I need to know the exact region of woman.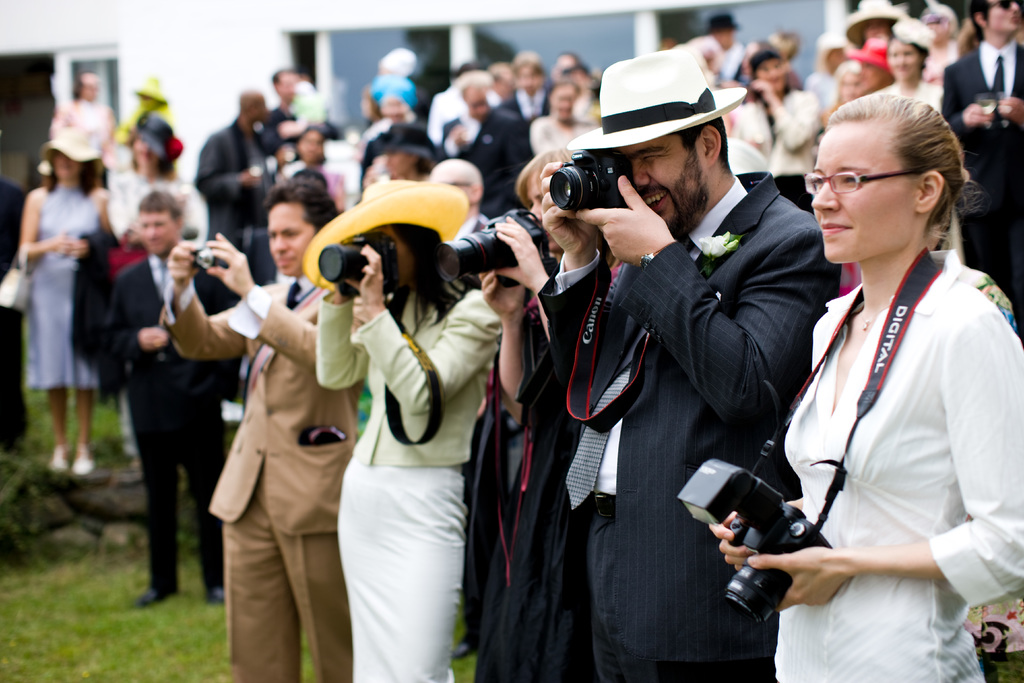
Region: left=276, top=129, right=342, bottom=207.
